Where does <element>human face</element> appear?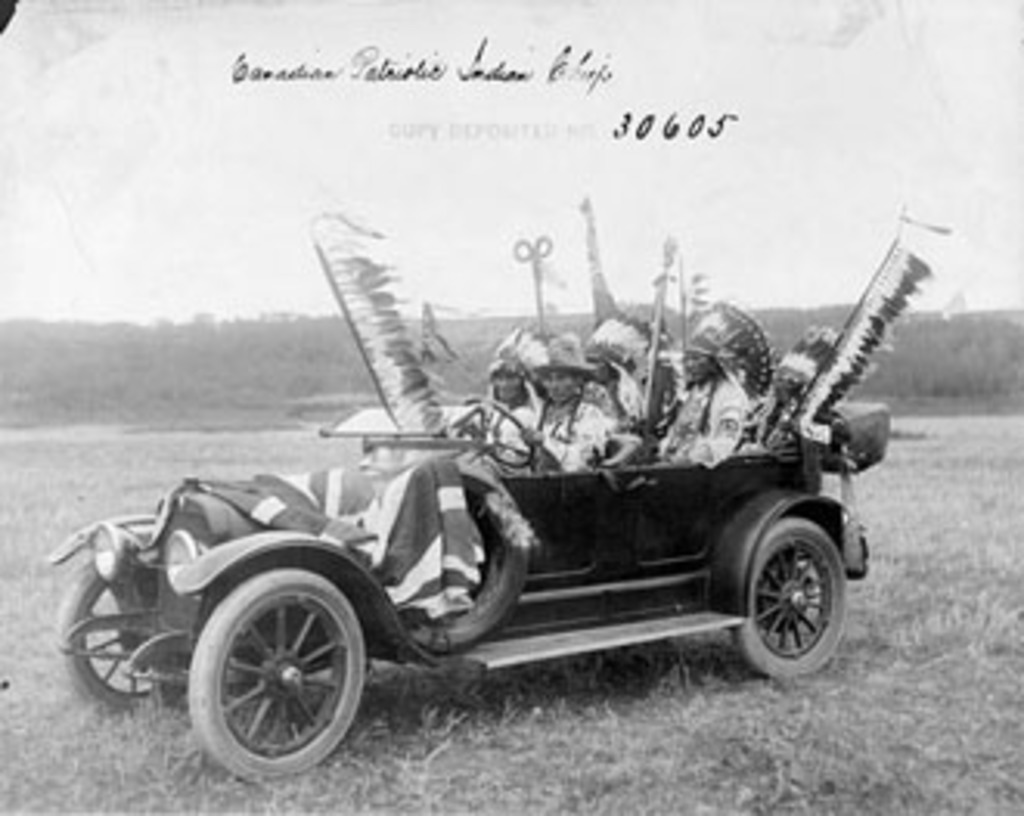
Appears at box=[686, 351, 711, 382].
